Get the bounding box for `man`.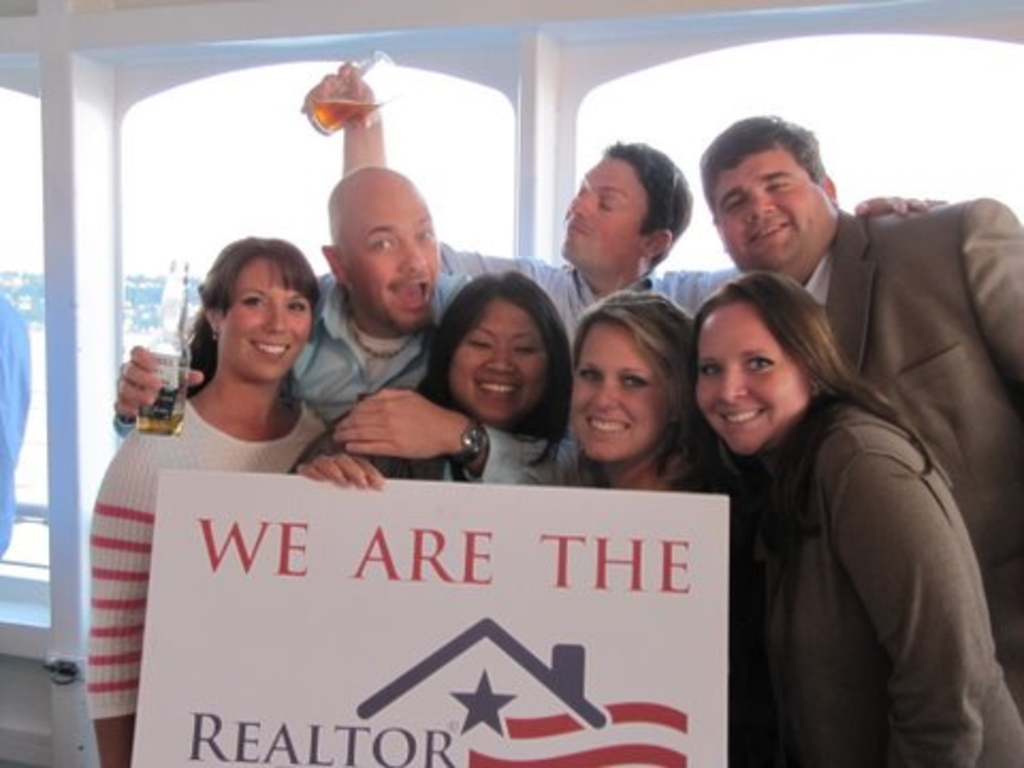
rect(115, 169, 471, 478).
